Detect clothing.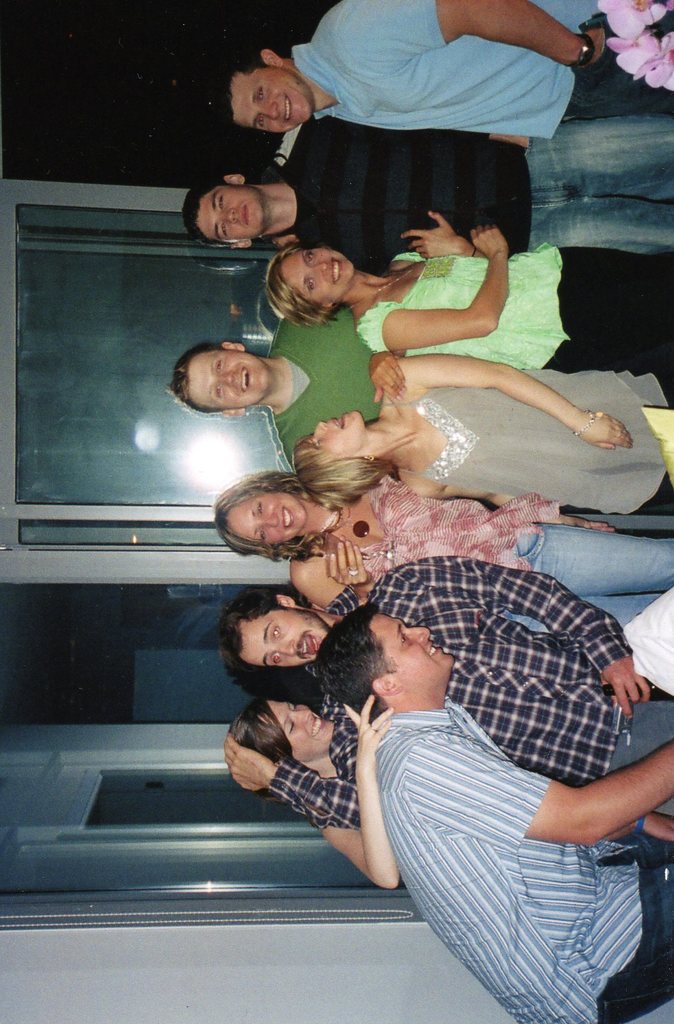
Detected at x1=312 y1=556 x2=627 y2=825.
